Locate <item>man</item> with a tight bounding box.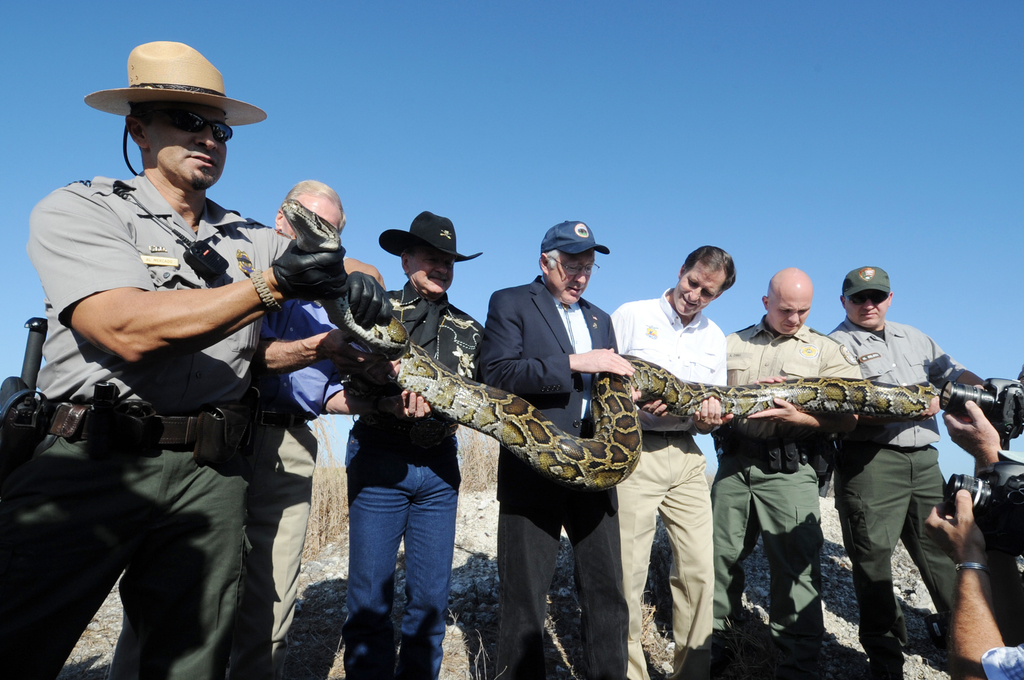
<region>822, 263, 968, 679</region>.
